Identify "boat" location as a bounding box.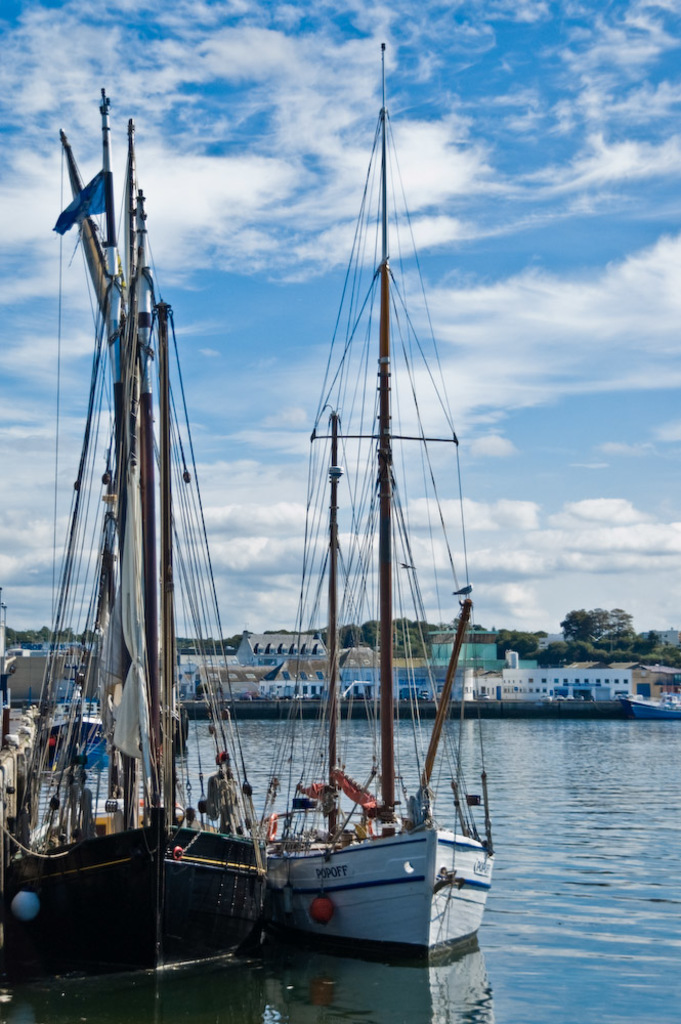
bbox=(0, 102, 276, 1023).
